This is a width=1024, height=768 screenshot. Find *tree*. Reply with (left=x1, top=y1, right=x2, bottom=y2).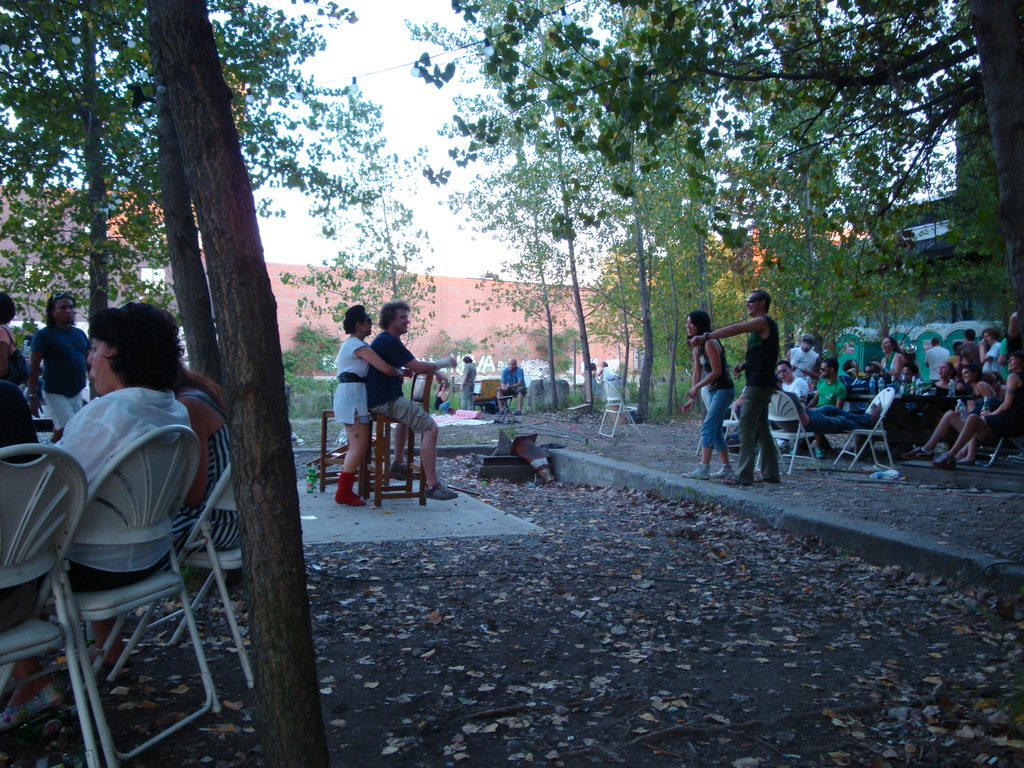
(left=0, top=0, right=361, bottom=396).
